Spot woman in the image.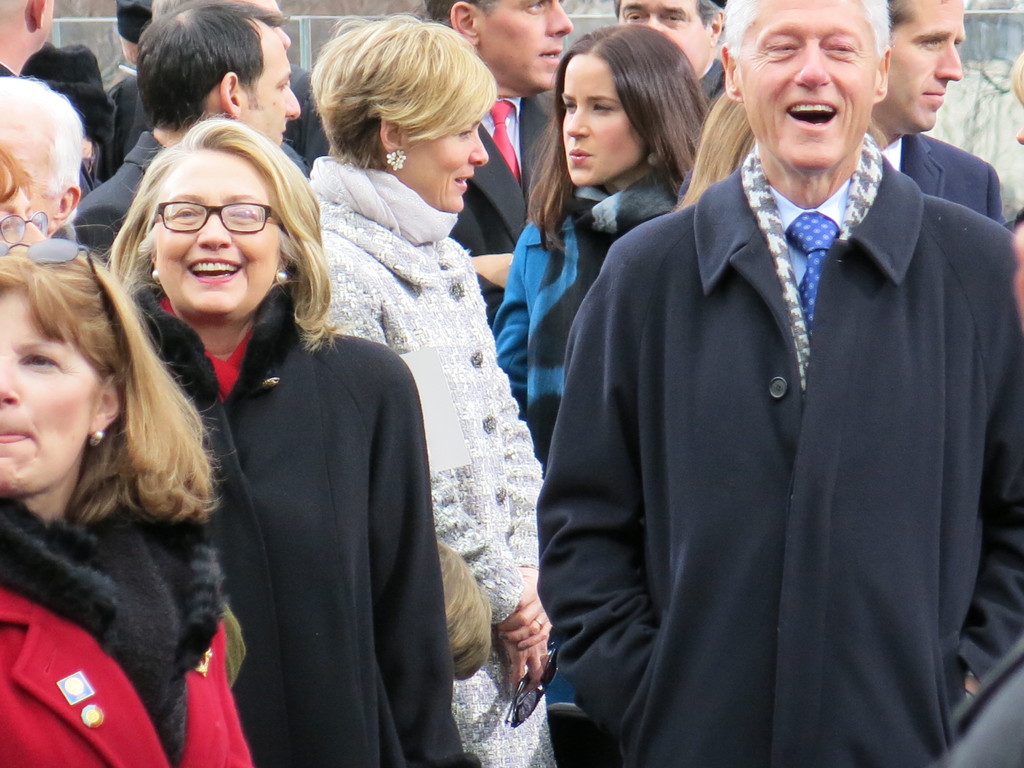
woman found at {"left": 0, "top": 244, "right": 260, "bottom": 767}.
